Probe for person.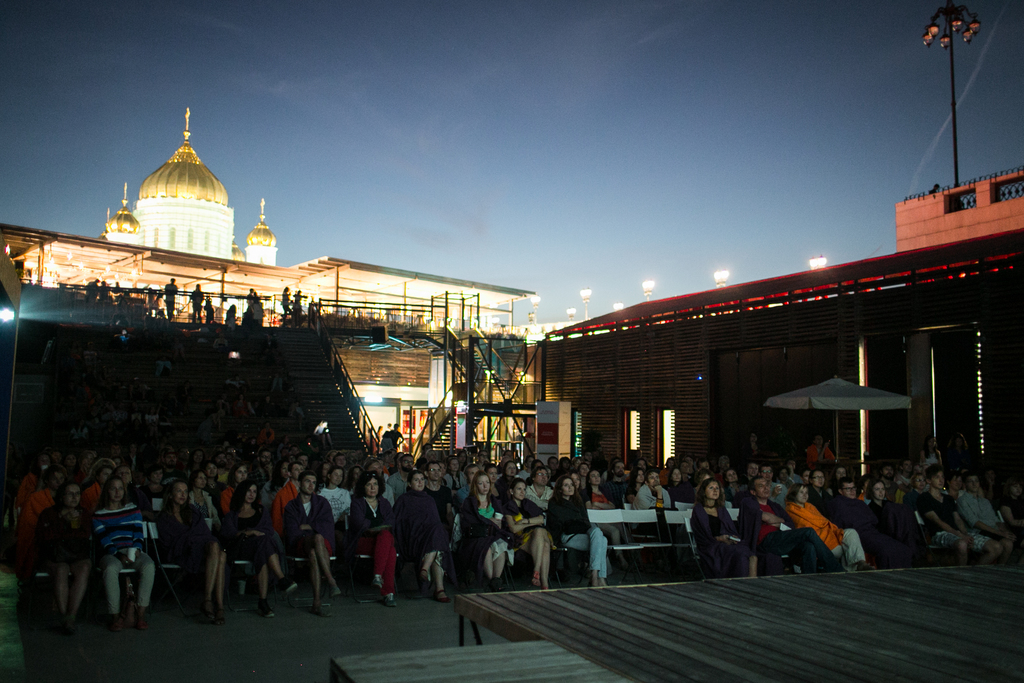
Probe result: 524:467:555:512.
